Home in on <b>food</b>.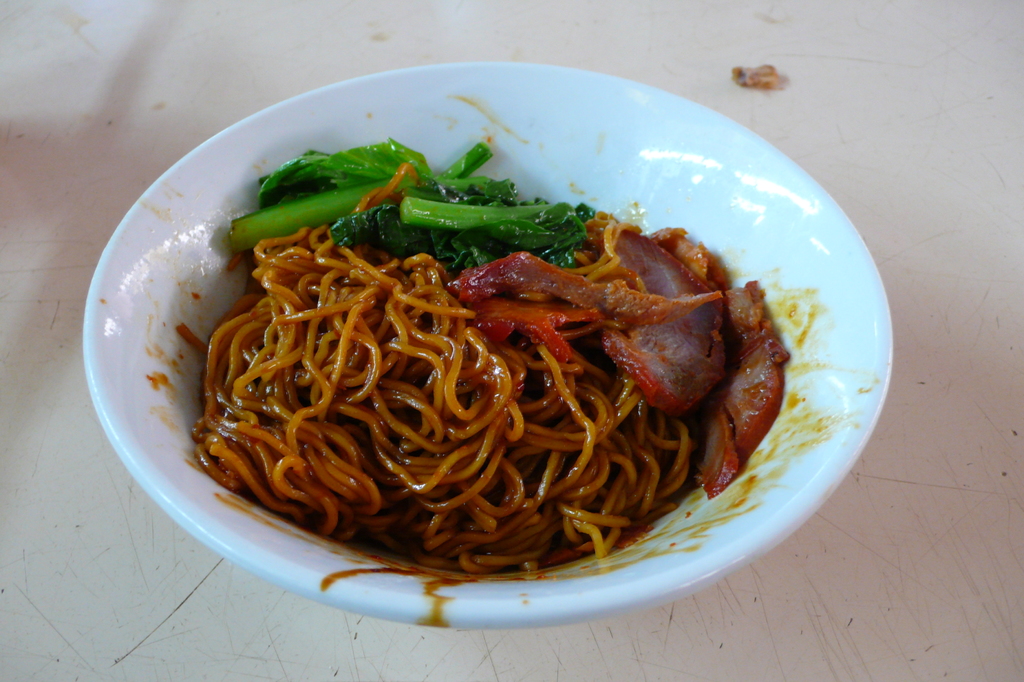
Homed in at detection(191, 125, 790, 552).
